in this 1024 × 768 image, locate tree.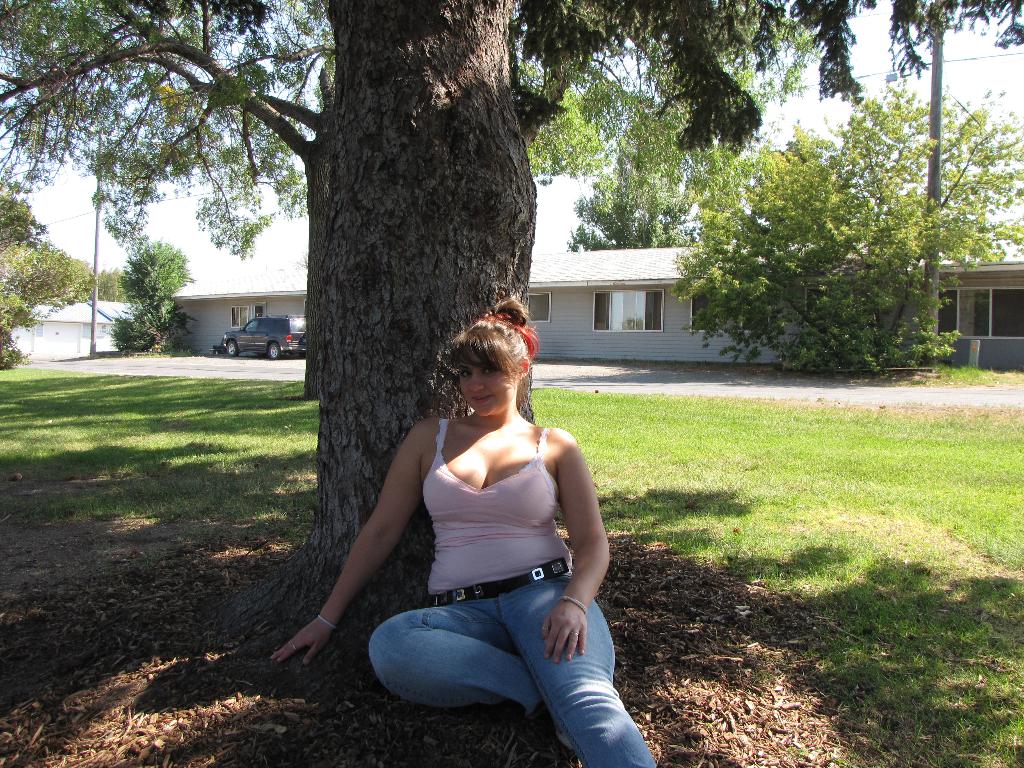
Bounding box: locate(562, 155, 692, 257).
